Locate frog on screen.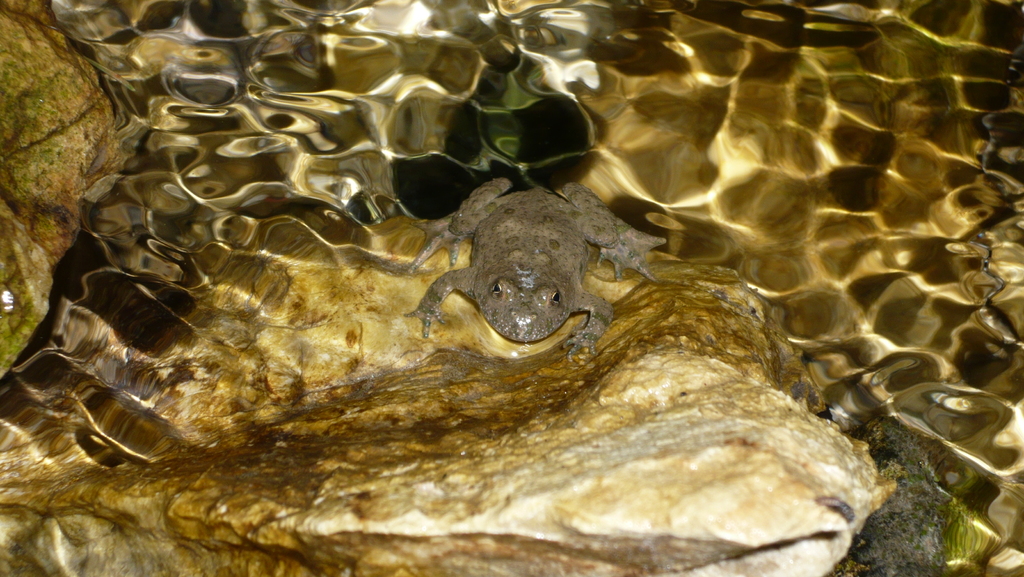
On screen at 404 177 666 362.
